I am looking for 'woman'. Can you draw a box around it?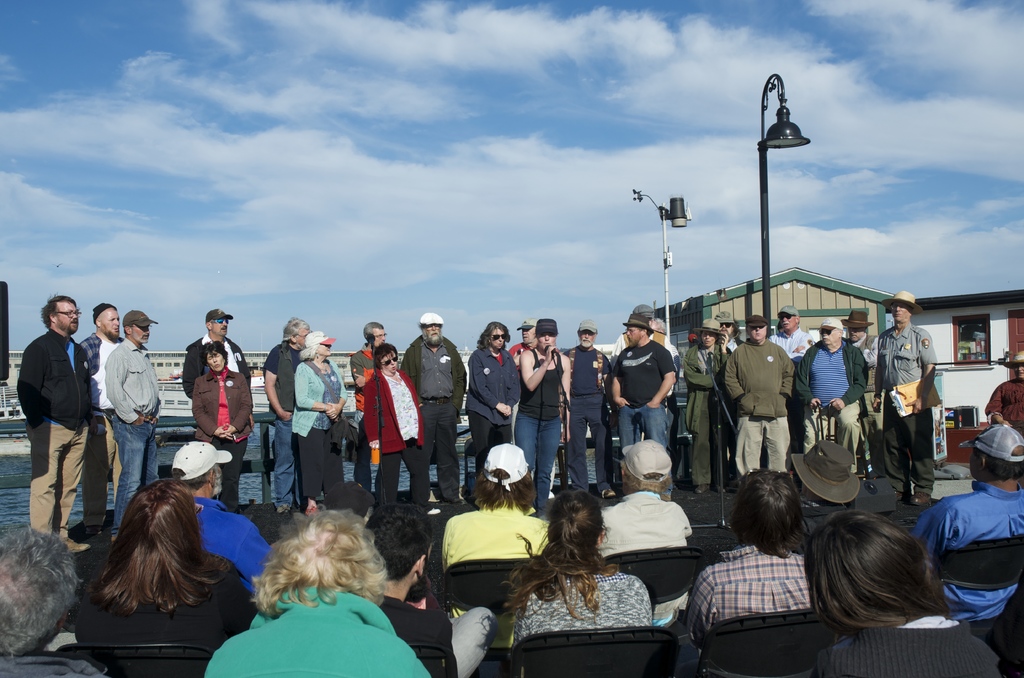
Sure, the bounding box is (x1=66, y1=471, x2=249, y2=659).
